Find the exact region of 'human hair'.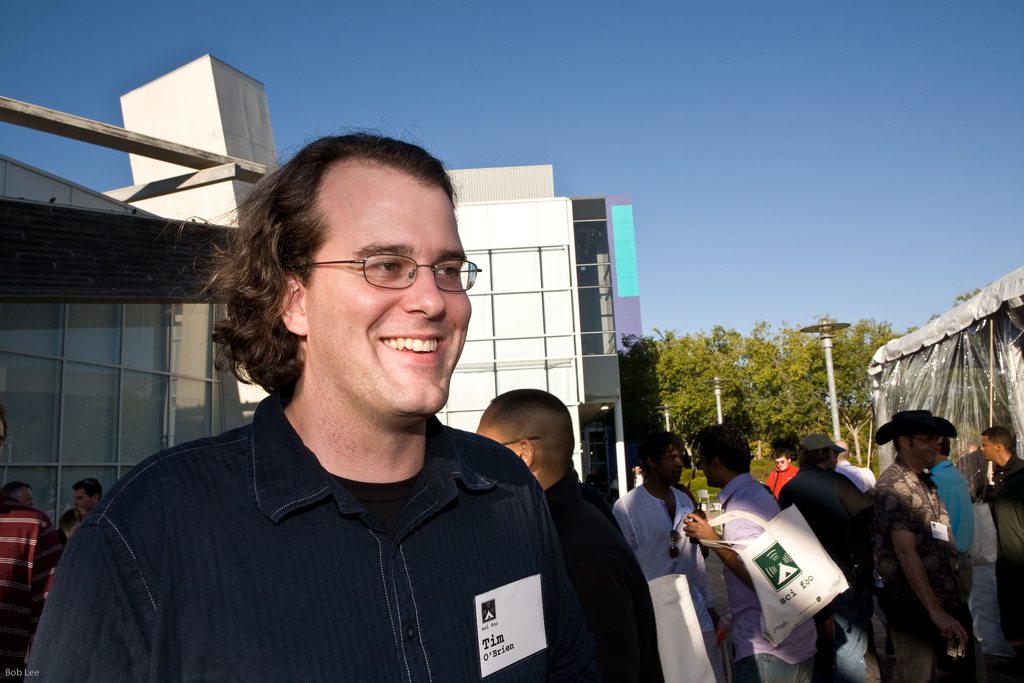
Exact region: (210, 111, 467, 411).
